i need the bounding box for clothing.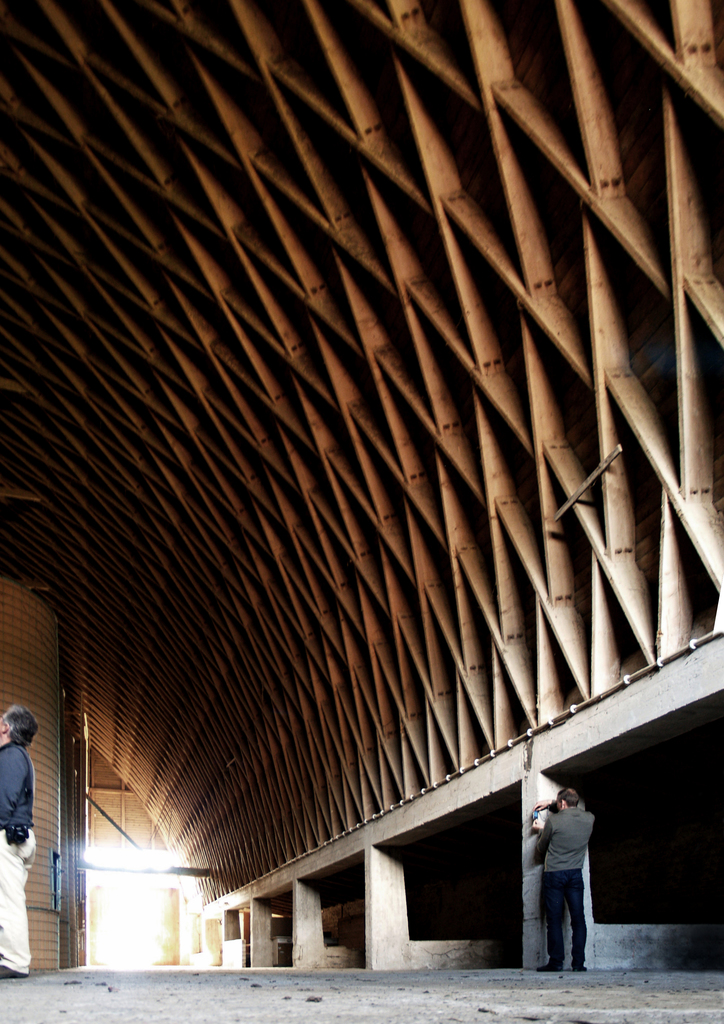
Here it is: Rect(522, 780, 612, 961).
